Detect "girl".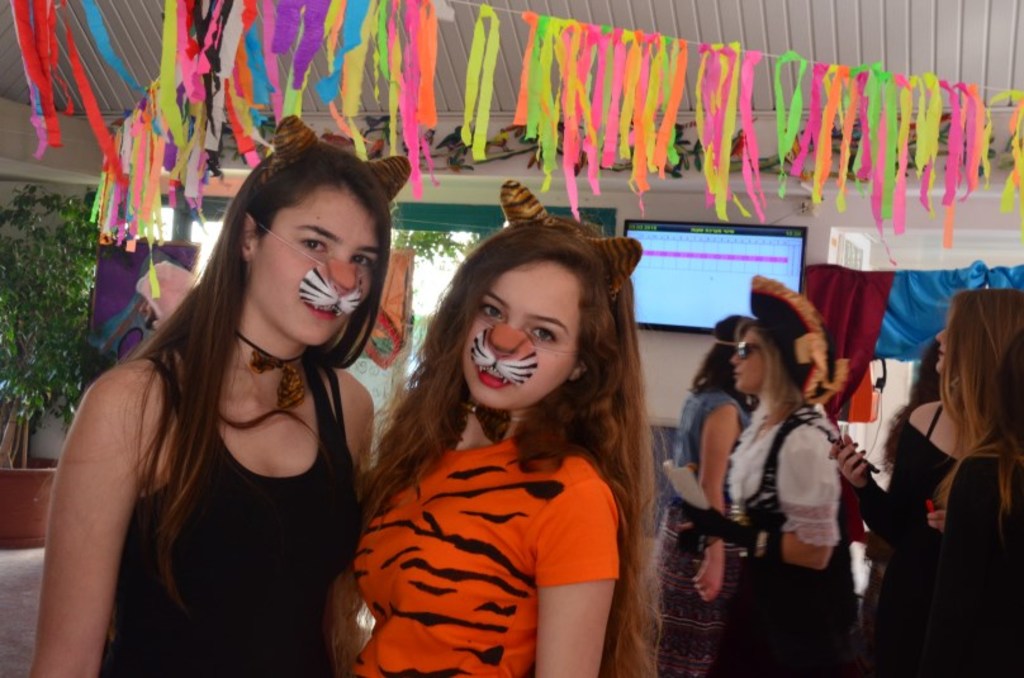
Detected at (x1=356, y1=175, x2=662, y2=677).
